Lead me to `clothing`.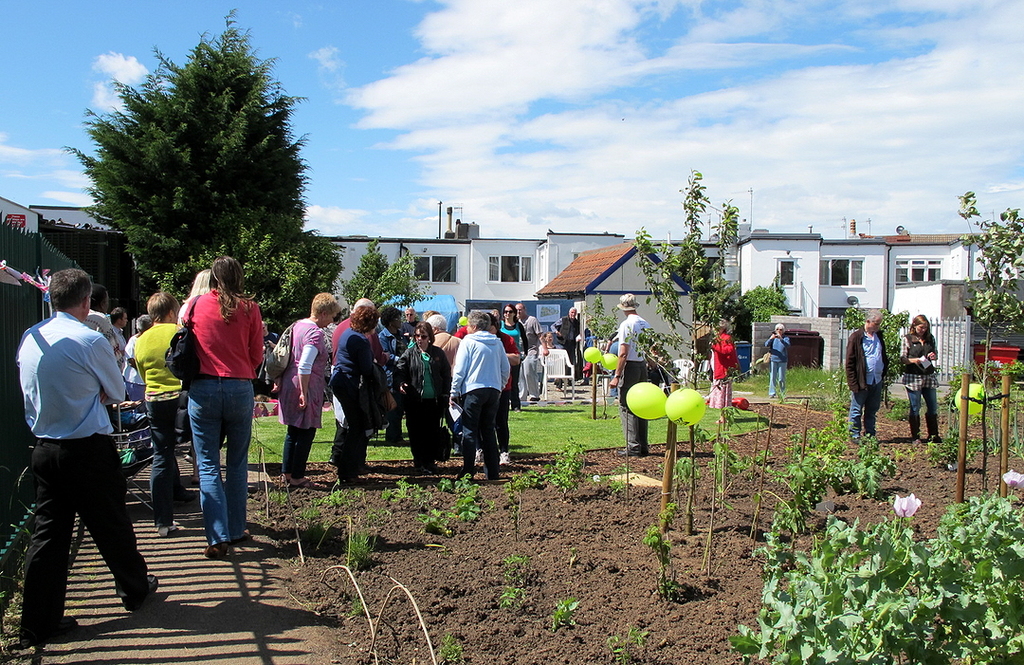
Lead to BBox(553, 321, 579, 370).
